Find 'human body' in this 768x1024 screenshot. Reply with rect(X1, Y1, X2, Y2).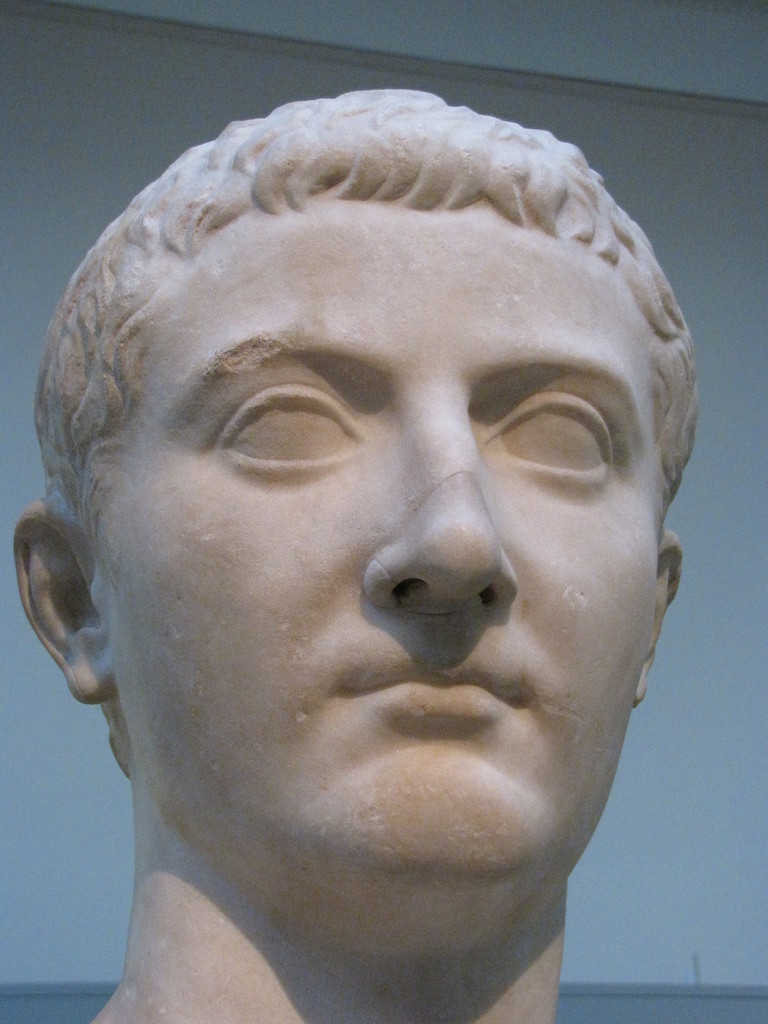
rect(6, 92, 692, 1023).
